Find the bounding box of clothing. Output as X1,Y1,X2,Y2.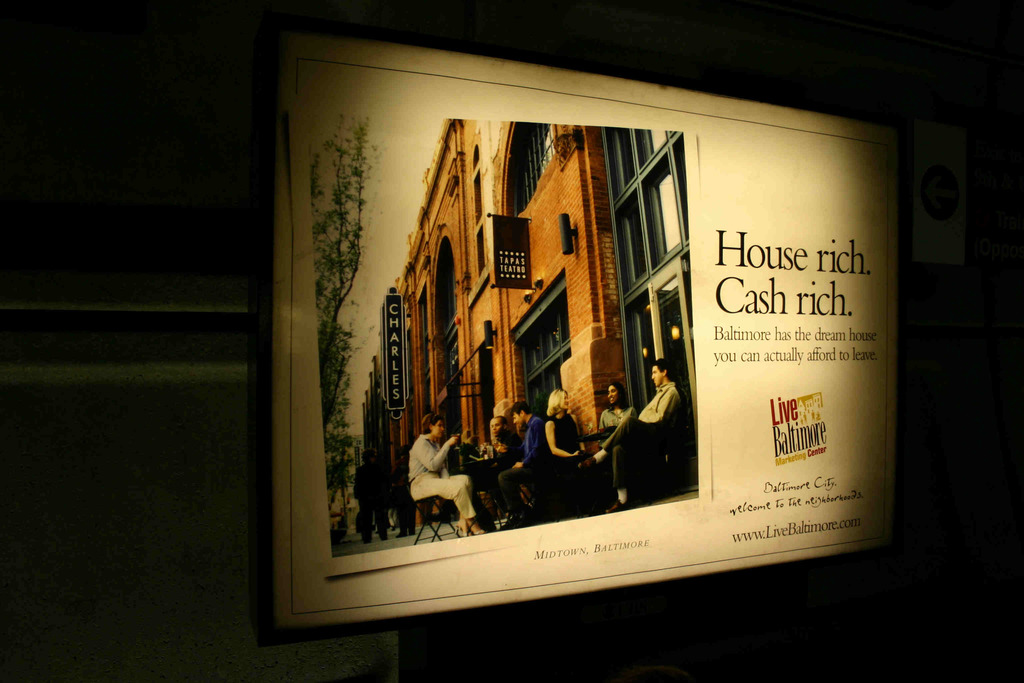
516,416,567,478.
